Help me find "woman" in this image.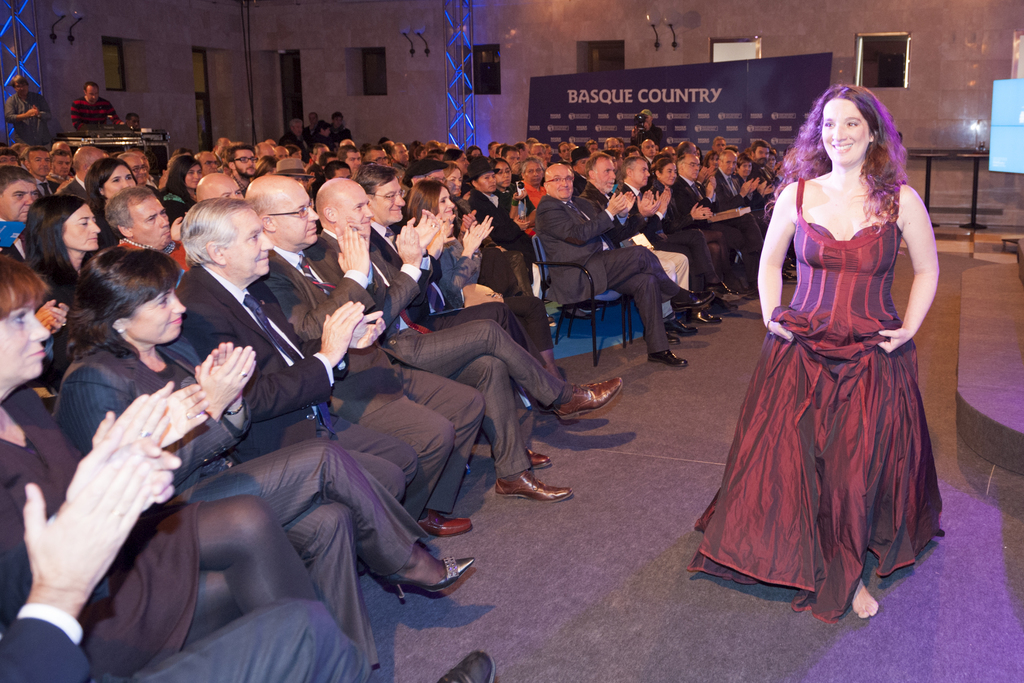
Found it: crop(28, 193, 99, 304).
